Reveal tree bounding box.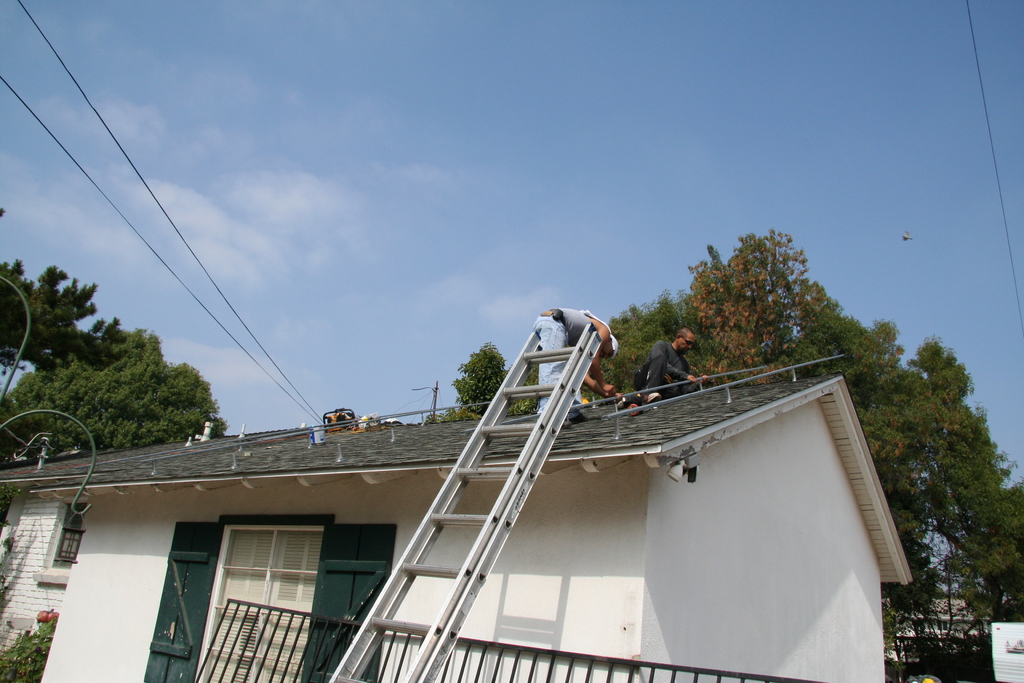
Revealed: [left=0, top=320, right=236, bottom=469].
